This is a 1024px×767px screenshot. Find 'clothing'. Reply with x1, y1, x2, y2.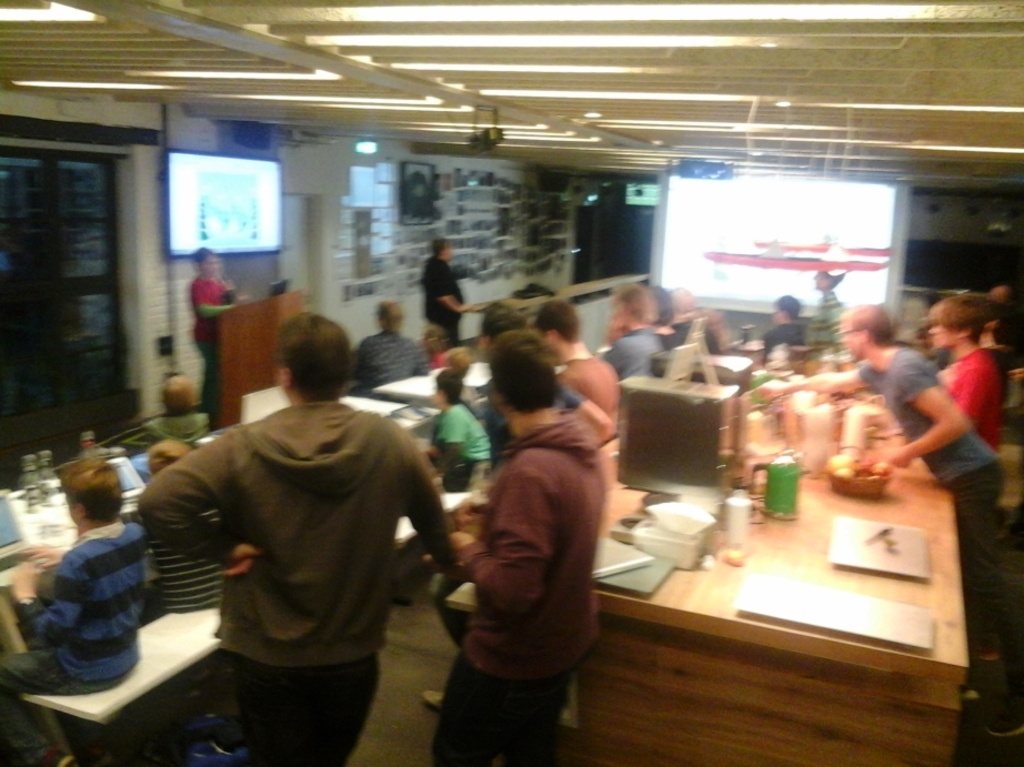
0, 527, 141, 766.
